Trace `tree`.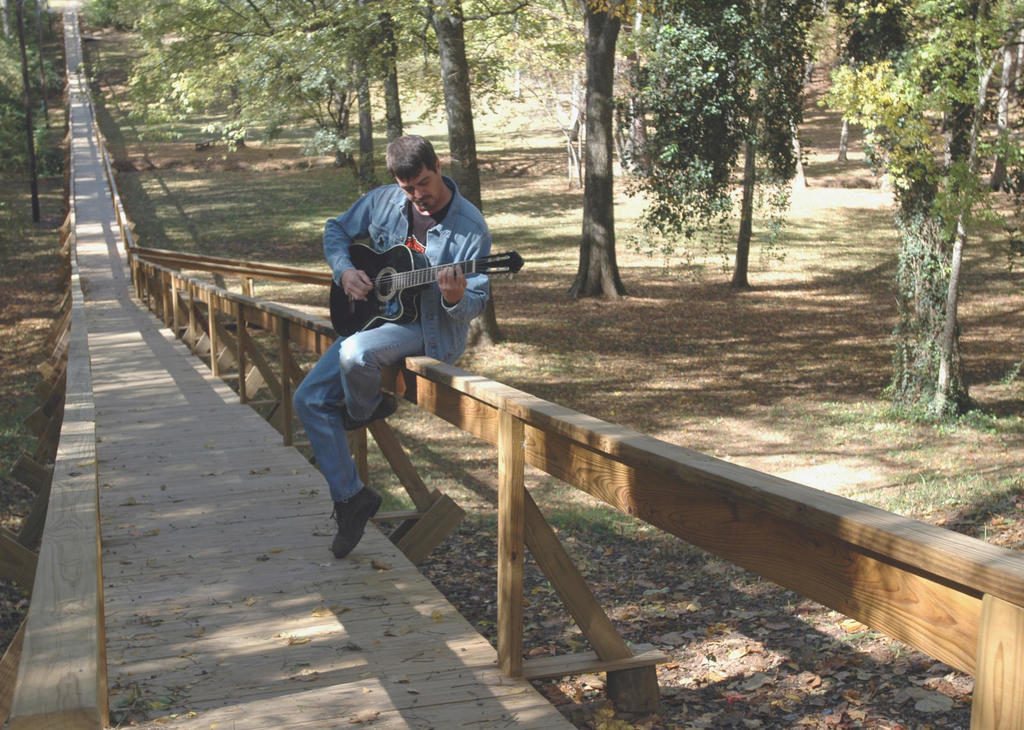
Traced to crop(413, 0, 490, 339).
